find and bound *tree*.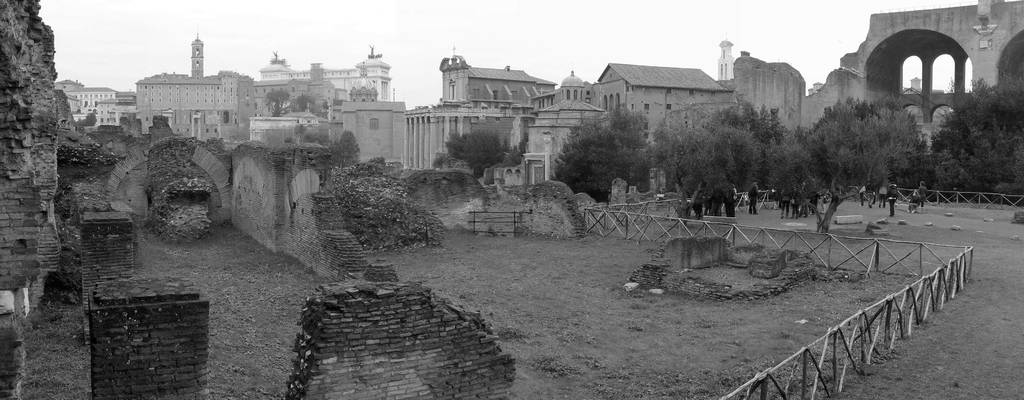
Bound: bbox=(667, 127, 693, 191).
